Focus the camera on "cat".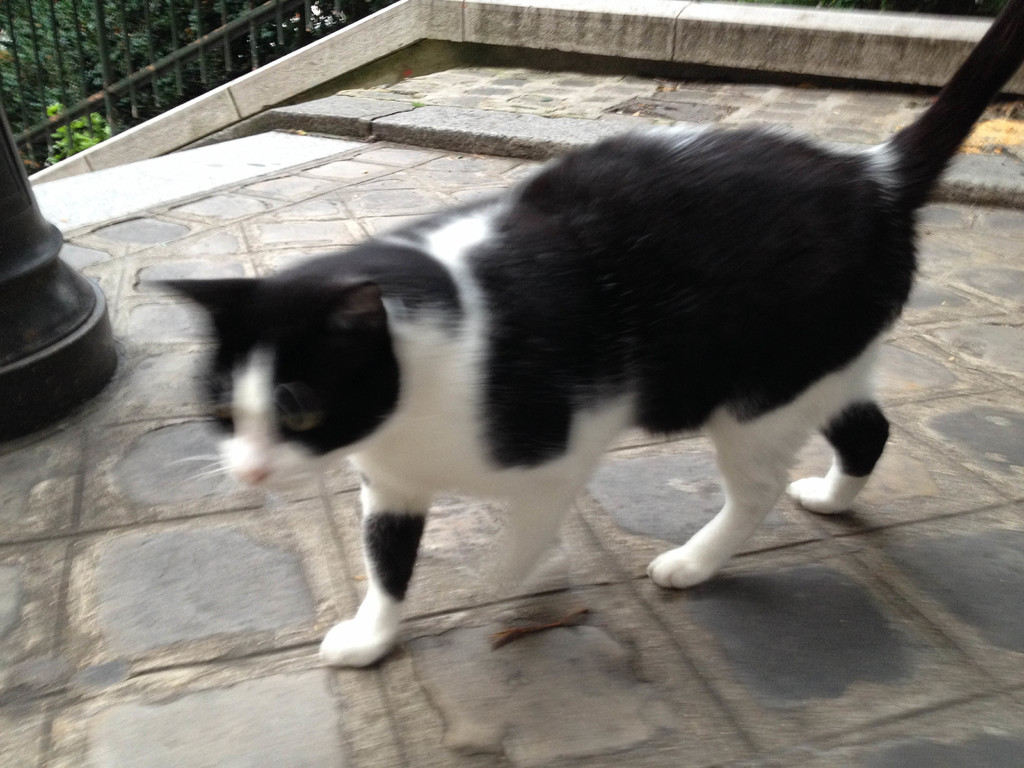
Focus region: locate(136, 0, 1023, 668).
